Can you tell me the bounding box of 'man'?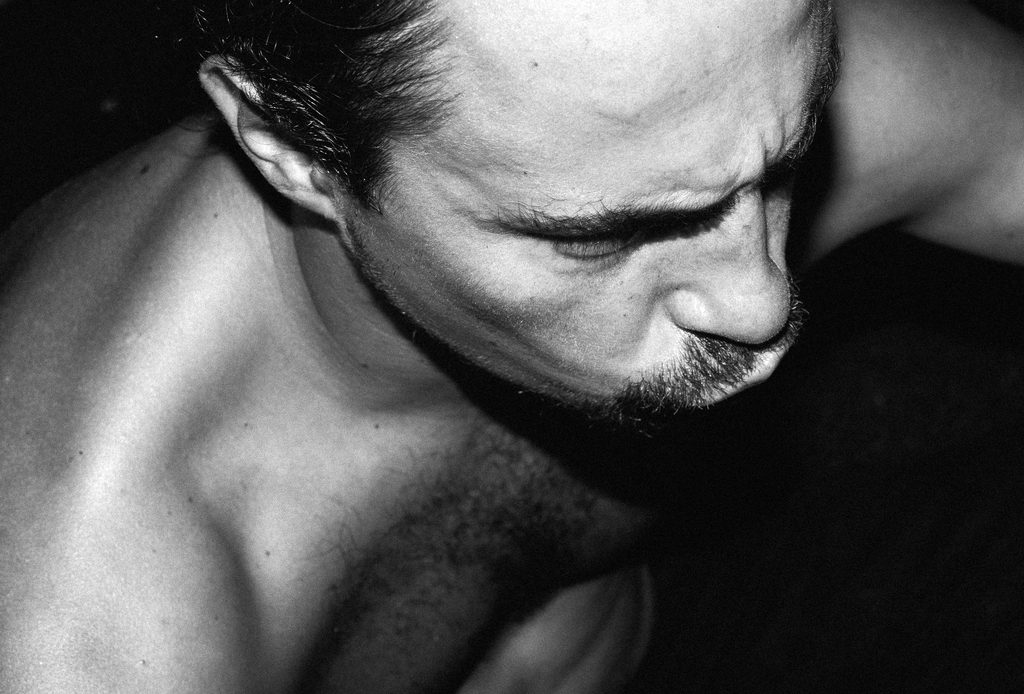
region(0, 0, 980, 669).
